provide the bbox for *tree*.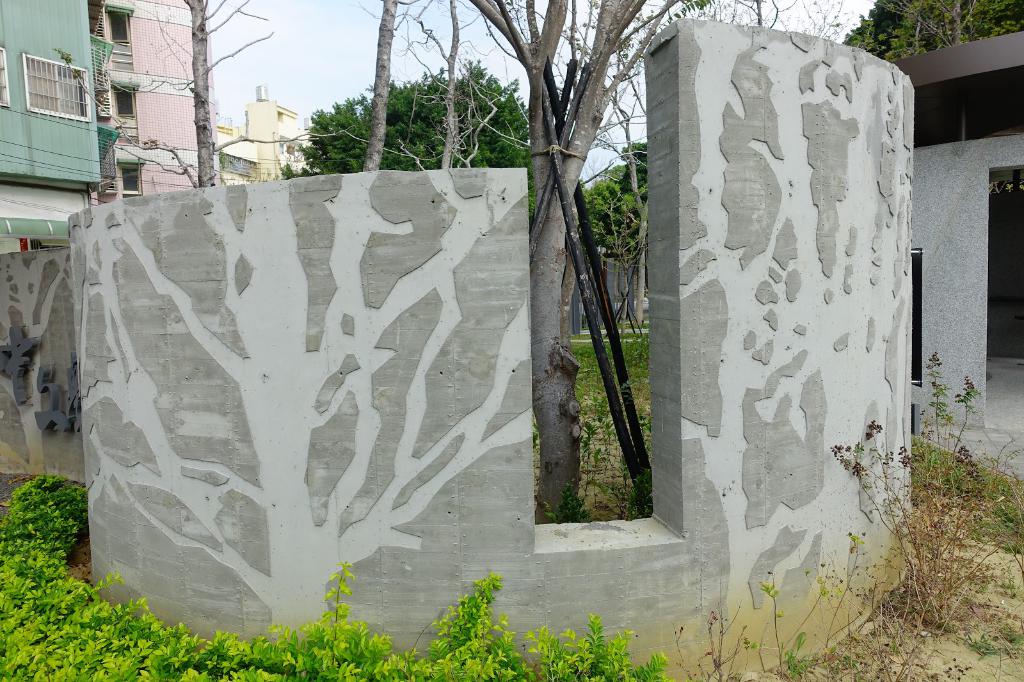
BBox(589, 140, 650, 261).
